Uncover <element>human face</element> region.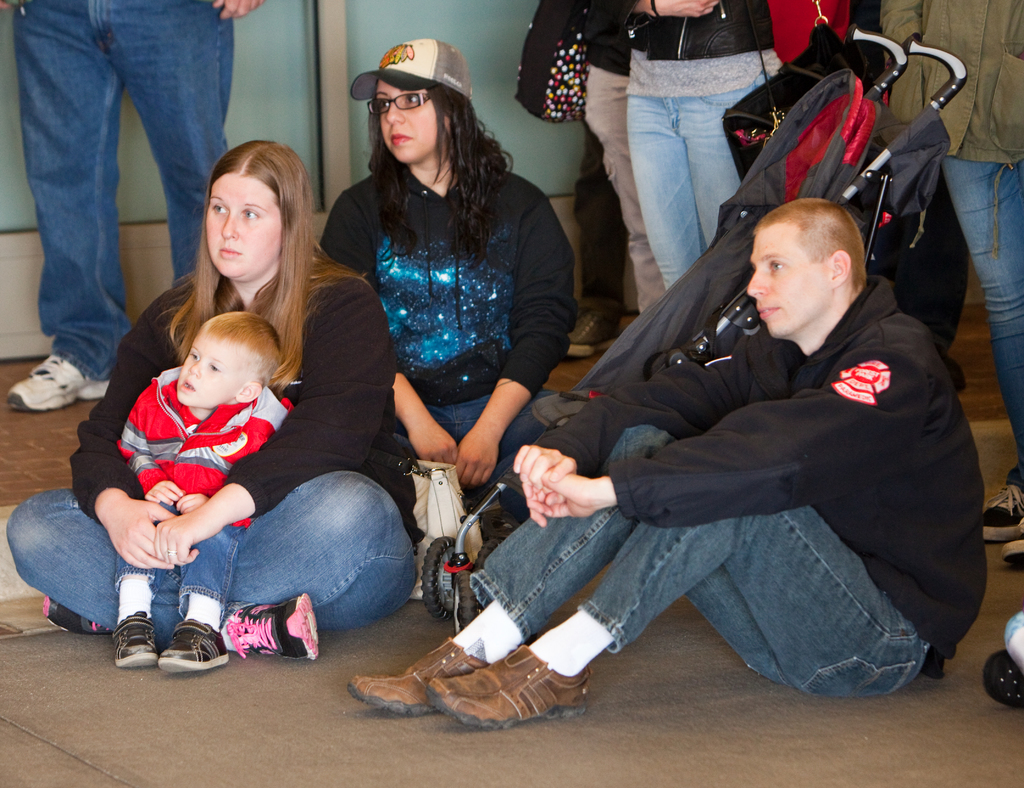
Uncovered: rect(738, 228, 836, 343).
